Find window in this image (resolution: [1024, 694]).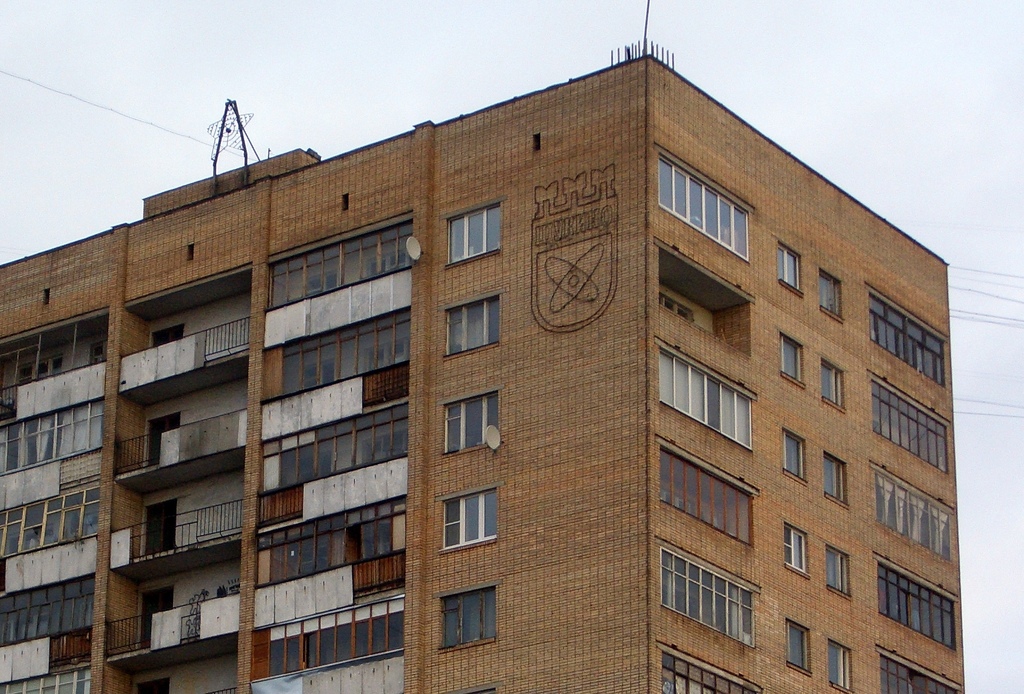
rect(776, 236, 802, 295).
